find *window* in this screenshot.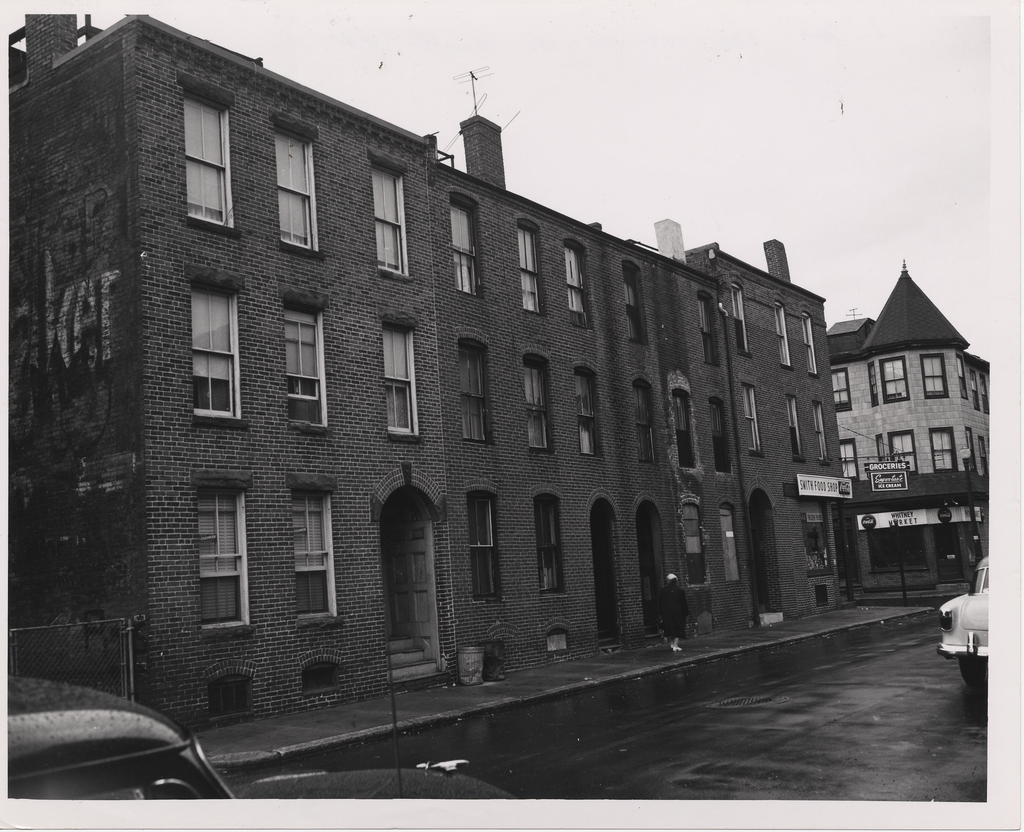
The bounding box for *window* is box=[922, 354, 950, 397].
